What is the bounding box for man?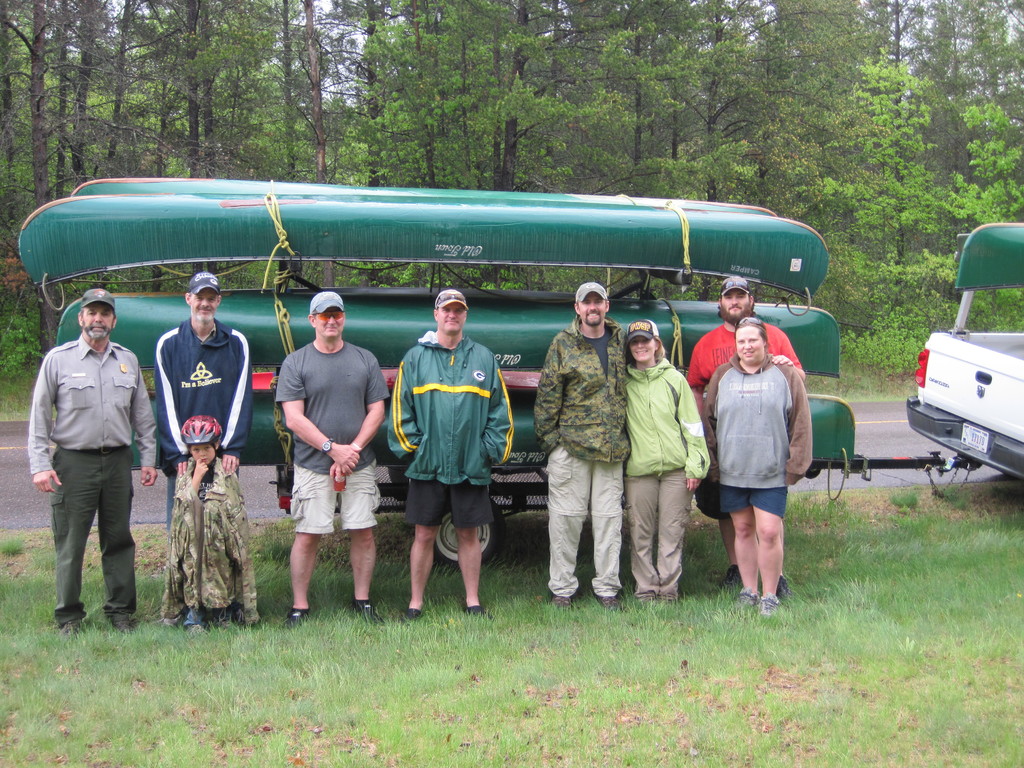
[27,293,146,631].
